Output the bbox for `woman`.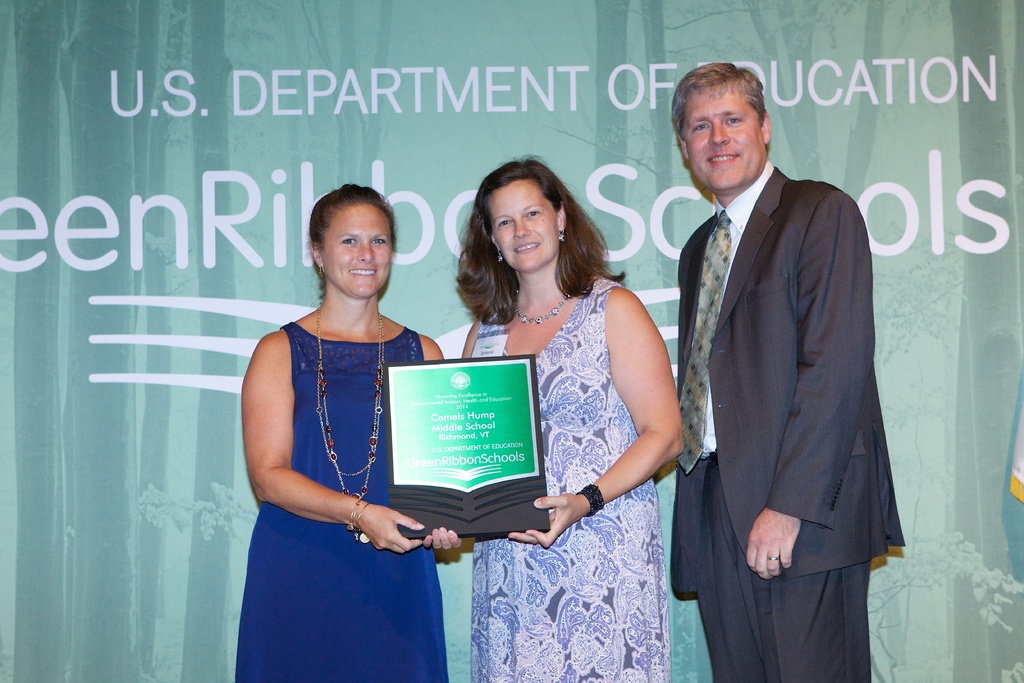
crop(232, 183, 461, 682).
